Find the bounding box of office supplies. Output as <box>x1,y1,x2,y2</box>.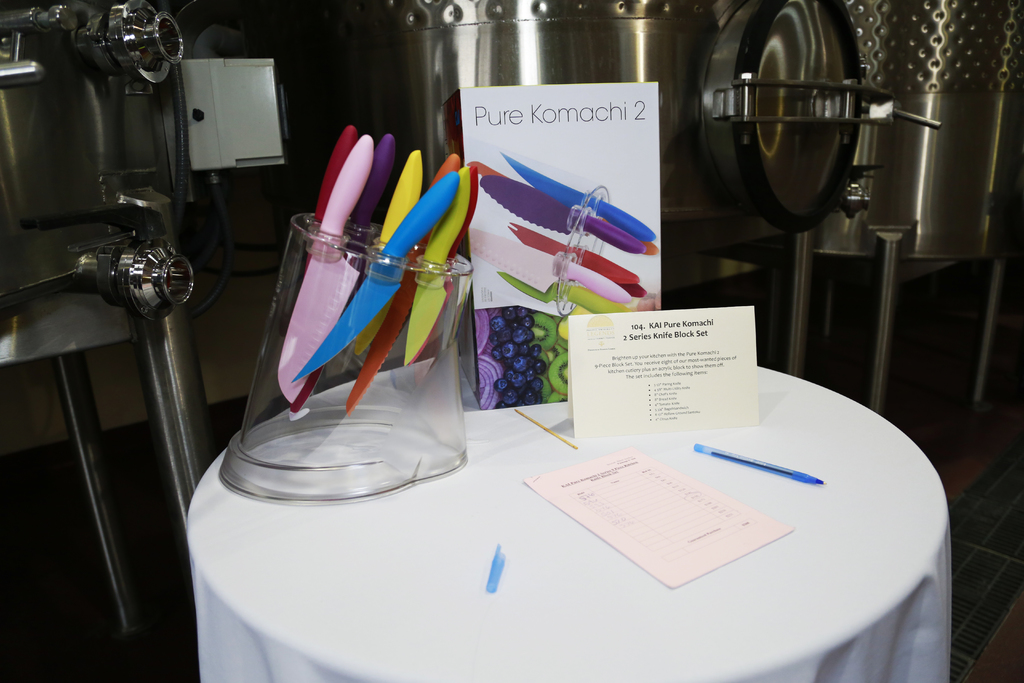
<box>272,124,484,415</box>.
